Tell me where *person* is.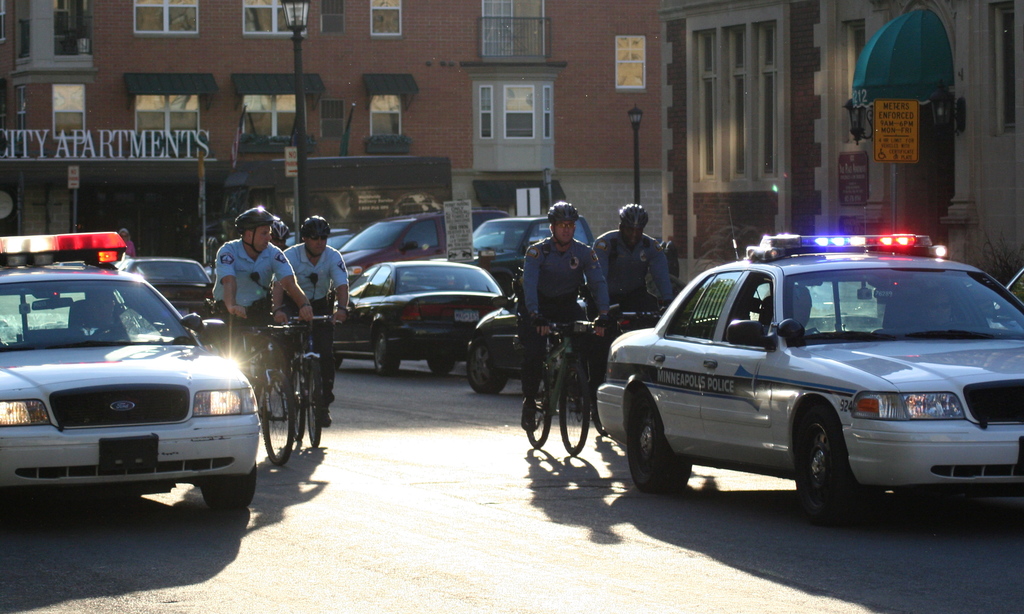
*person* is at 528,193,612,413.
